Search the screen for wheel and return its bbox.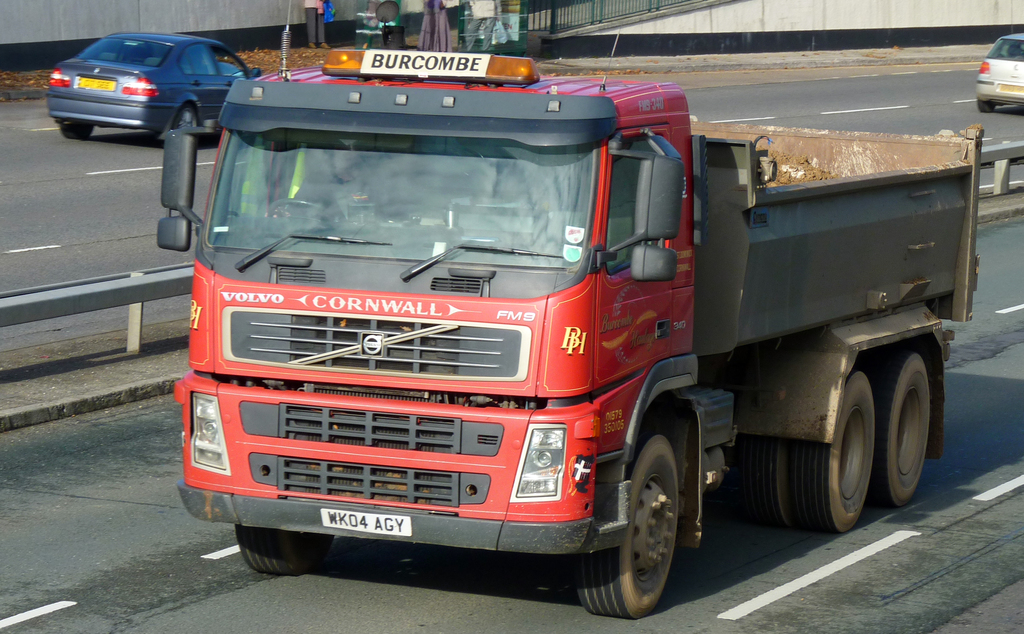
Found: region(876, 339, 939, 517).
